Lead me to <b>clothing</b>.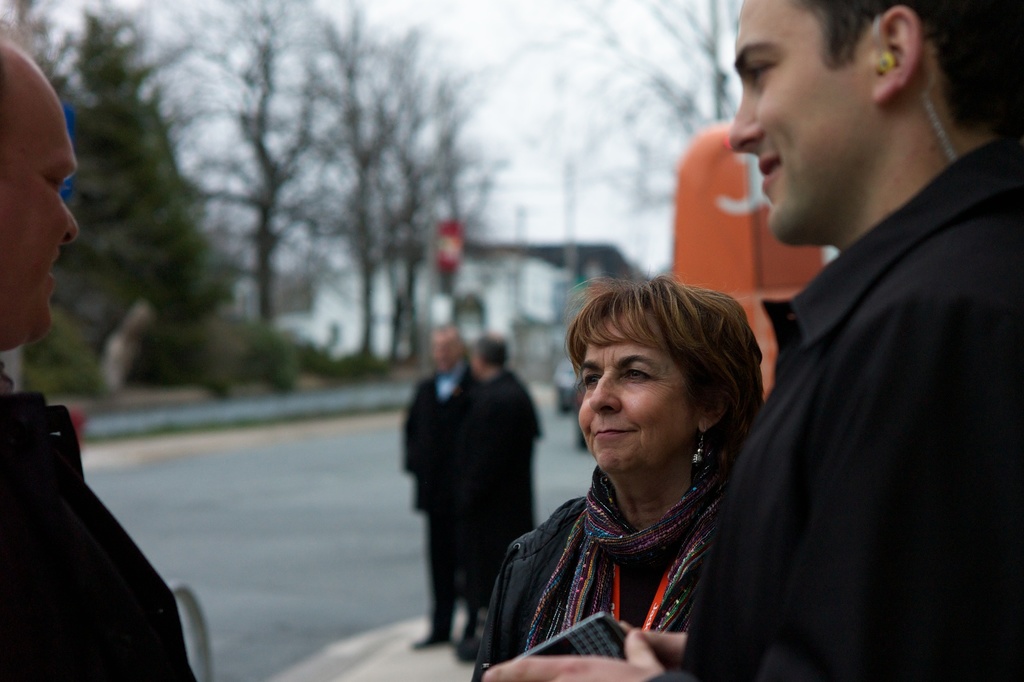
Lead to [left=489, top=402, right=771, bottom=663].
